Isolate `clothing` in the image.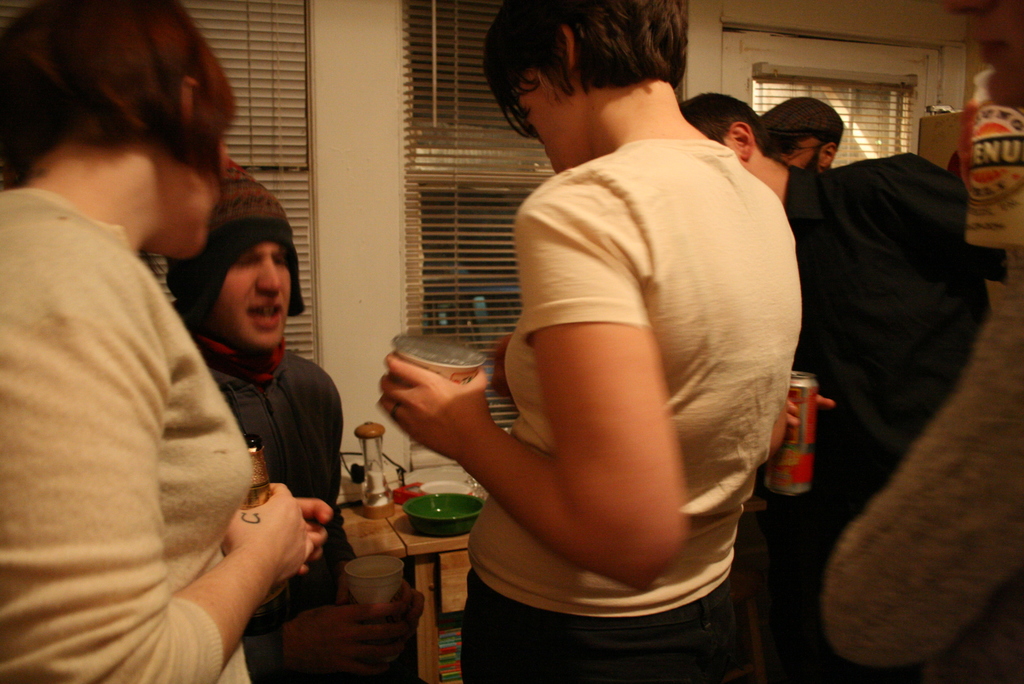
Isolated region: {"x1": 456, "y1": 134, "x2": 810, "y2": 683}.
